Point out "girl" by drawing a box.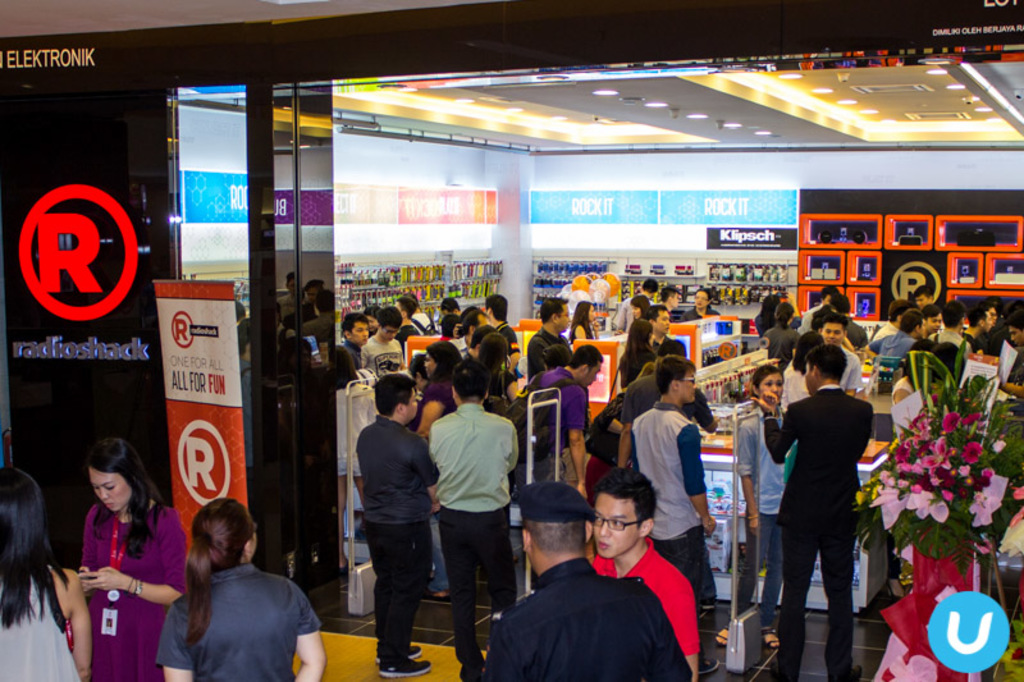
{"x1": 0, "y1": 462, "x2": 91, "y2": 681}.
